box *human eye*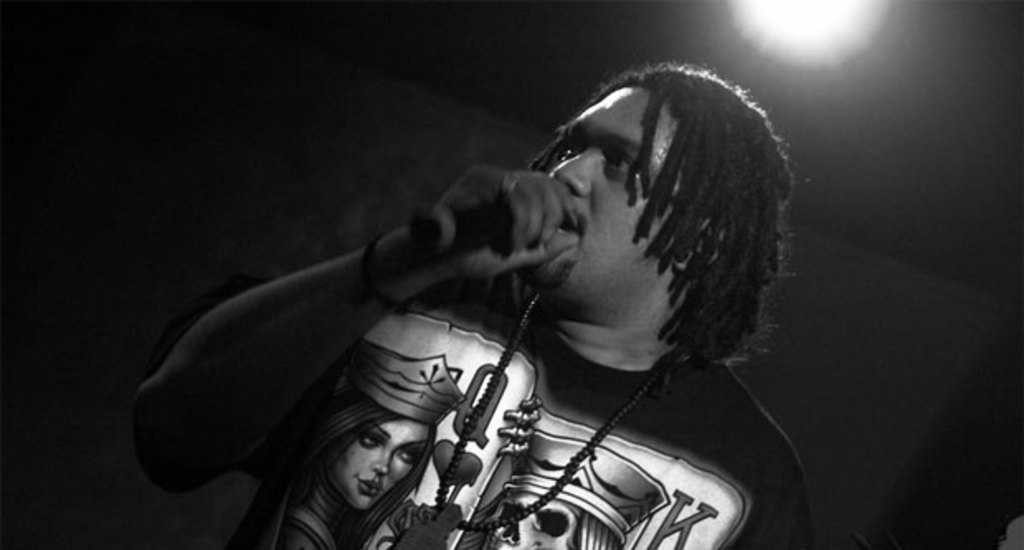
<box>558,129,585,164</box>
